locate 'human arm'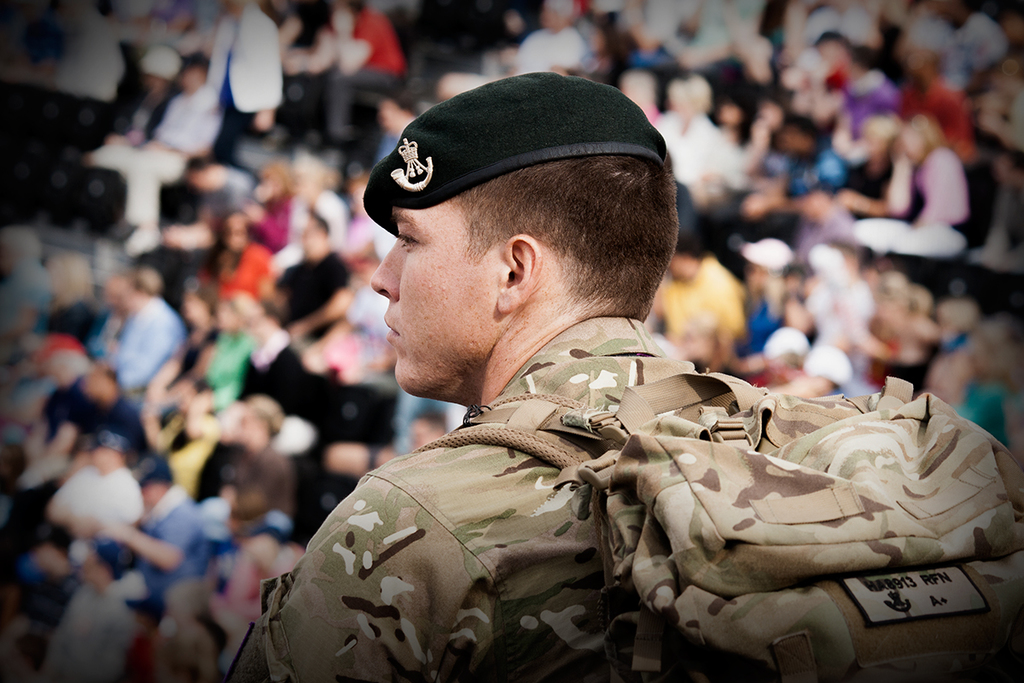
(left=48, top=479, right=91, bottom=537)
